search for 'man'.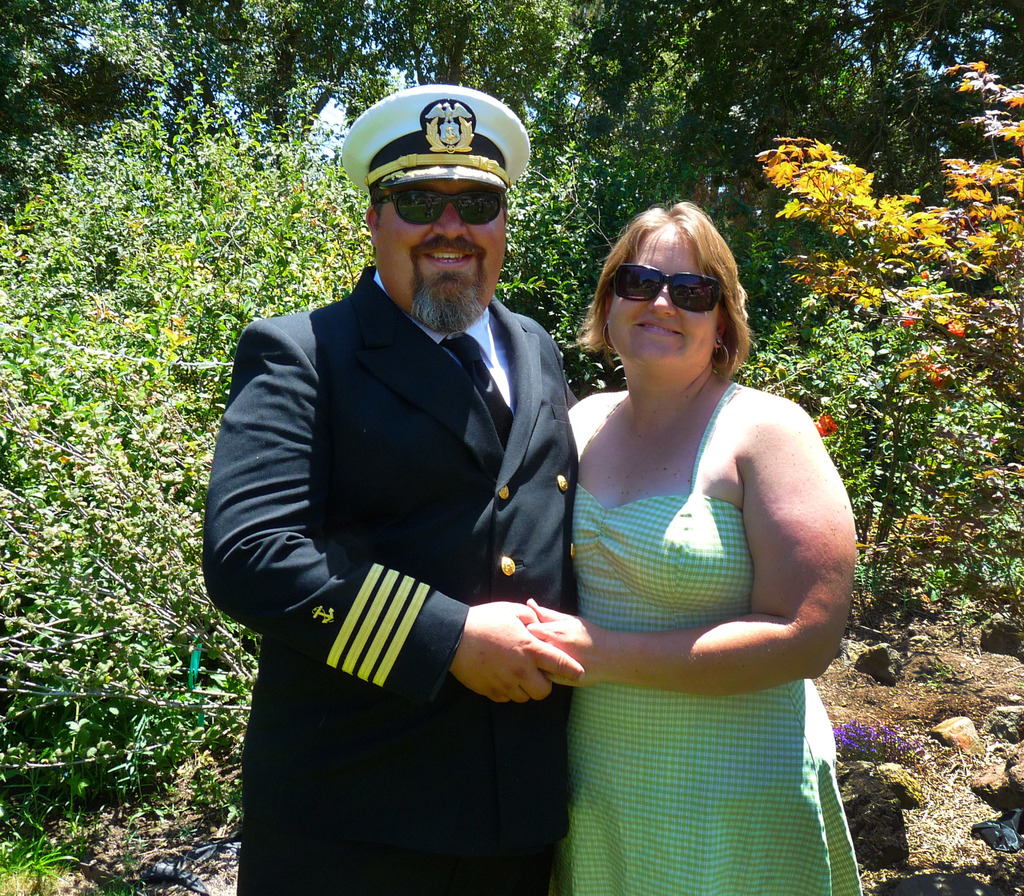
Found at region(199, 84, 580, 895).
